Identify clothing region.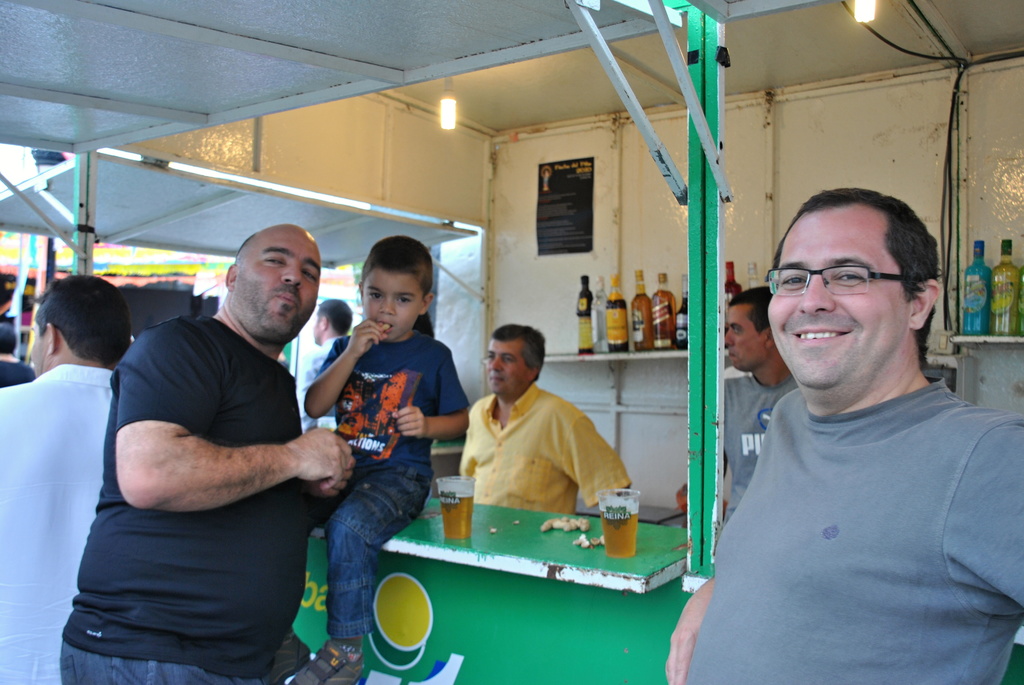
Region: 691 358 804 562.
